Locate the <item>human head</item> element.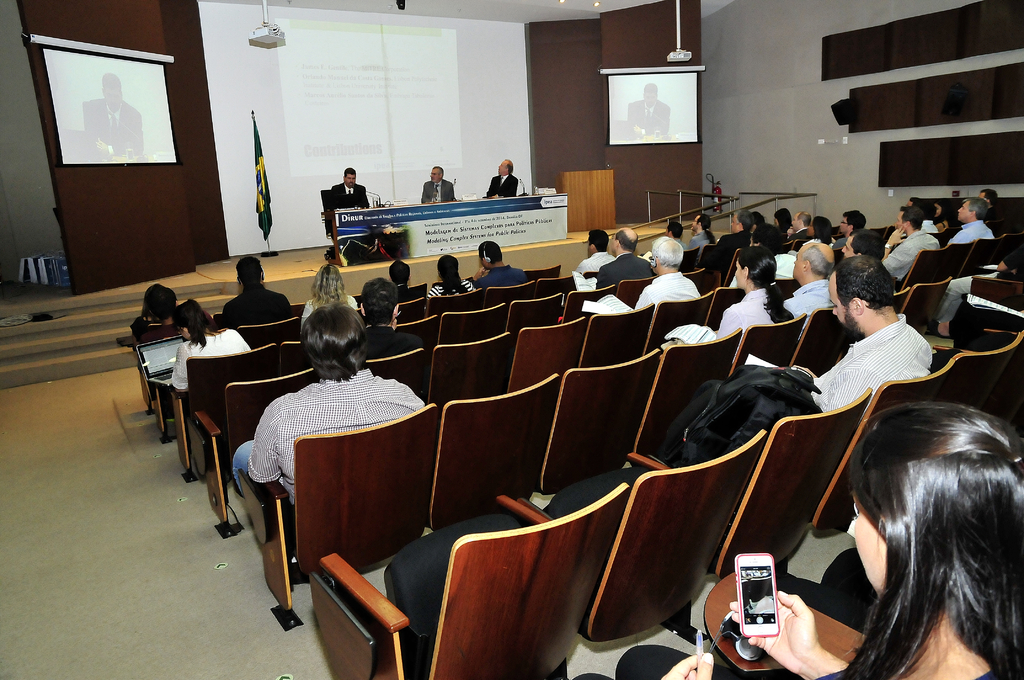
Element bbox: (897, 197, 917, 212).
